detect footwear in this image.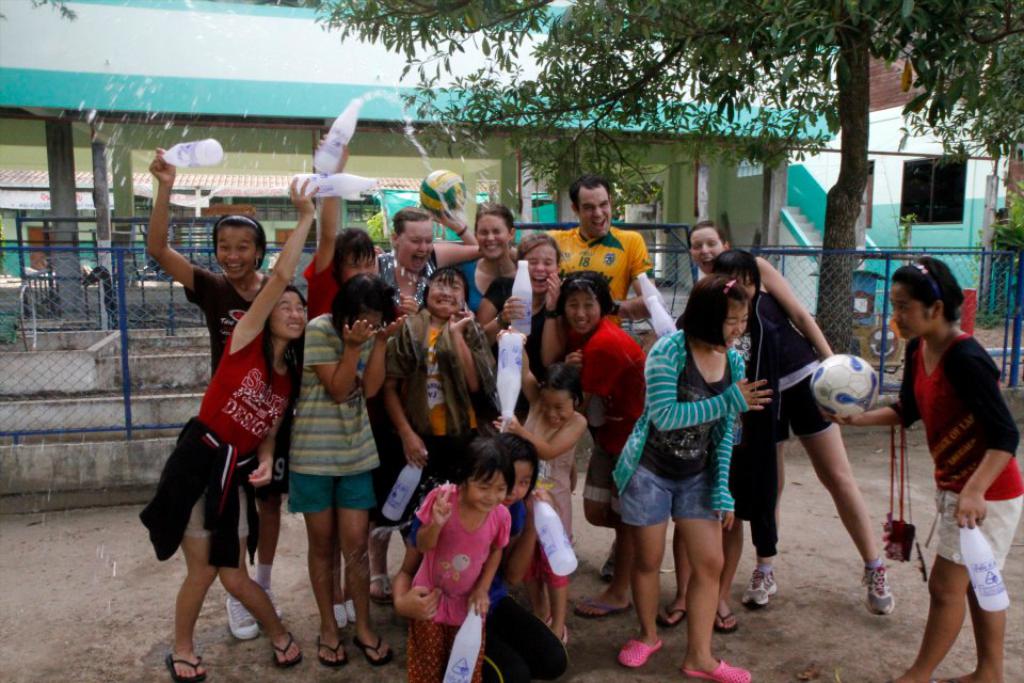
Detection: bbox(368, 572, 393, 604).
